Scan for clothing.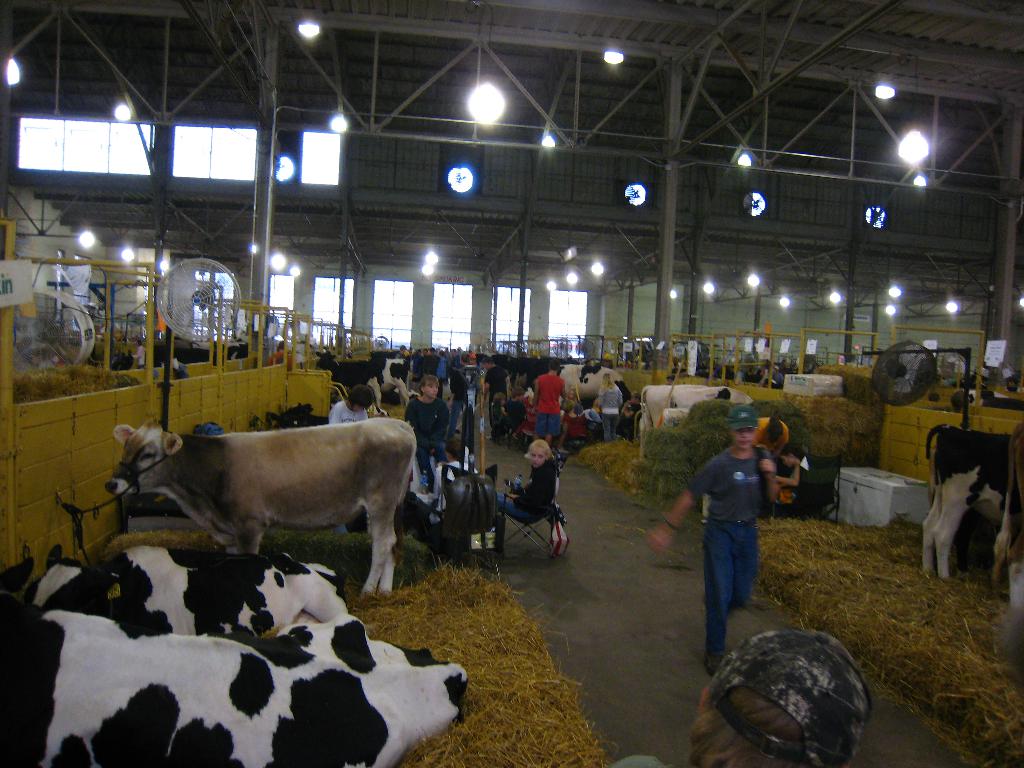
Scan result: 321, 396, 366, 419.
